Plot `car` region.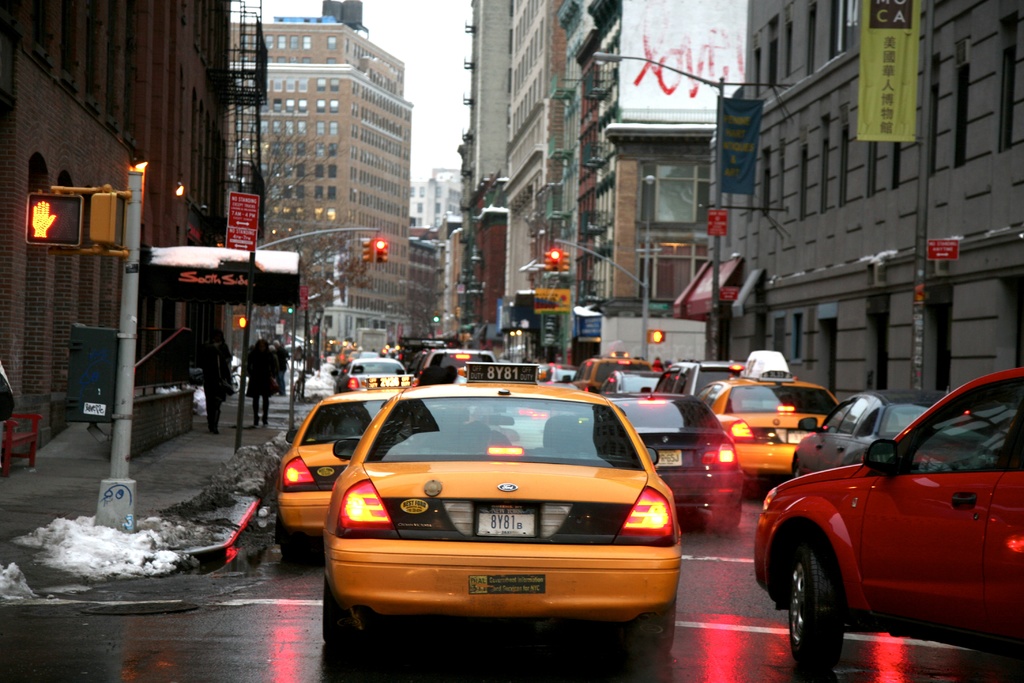
Plotted at BBox(792, 388, 1012, 482).
